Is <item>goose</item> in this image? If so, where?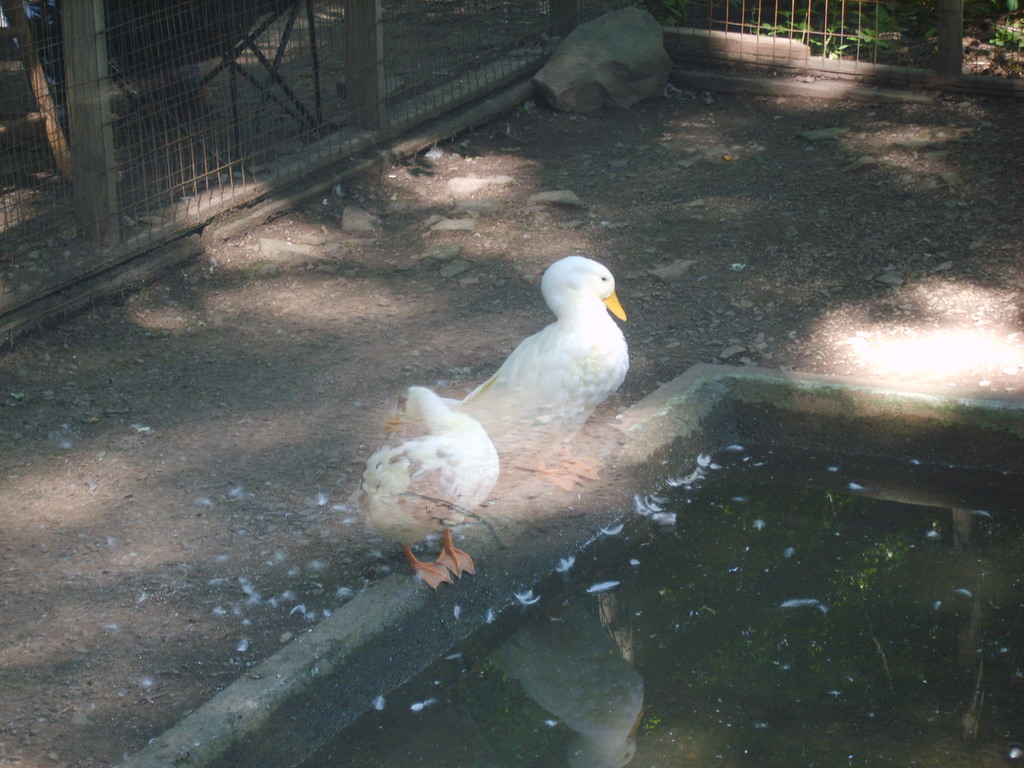
Yes, at [432,239,650,444].
